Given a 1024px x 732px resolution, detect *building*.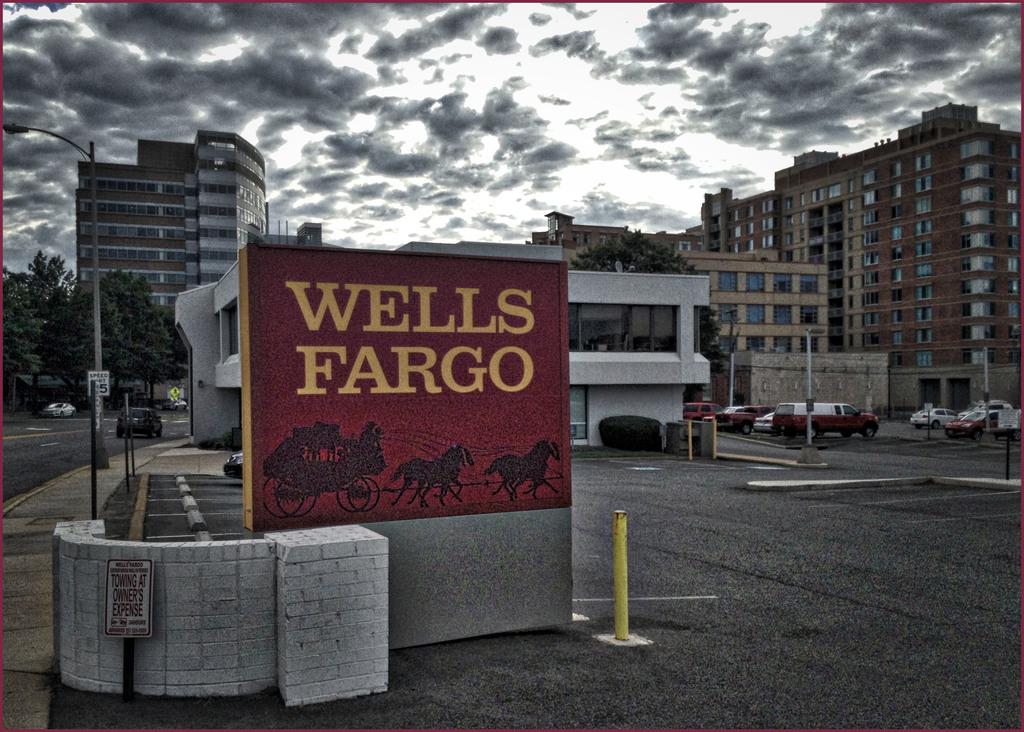
detection(682, 104, 1020, 414).
